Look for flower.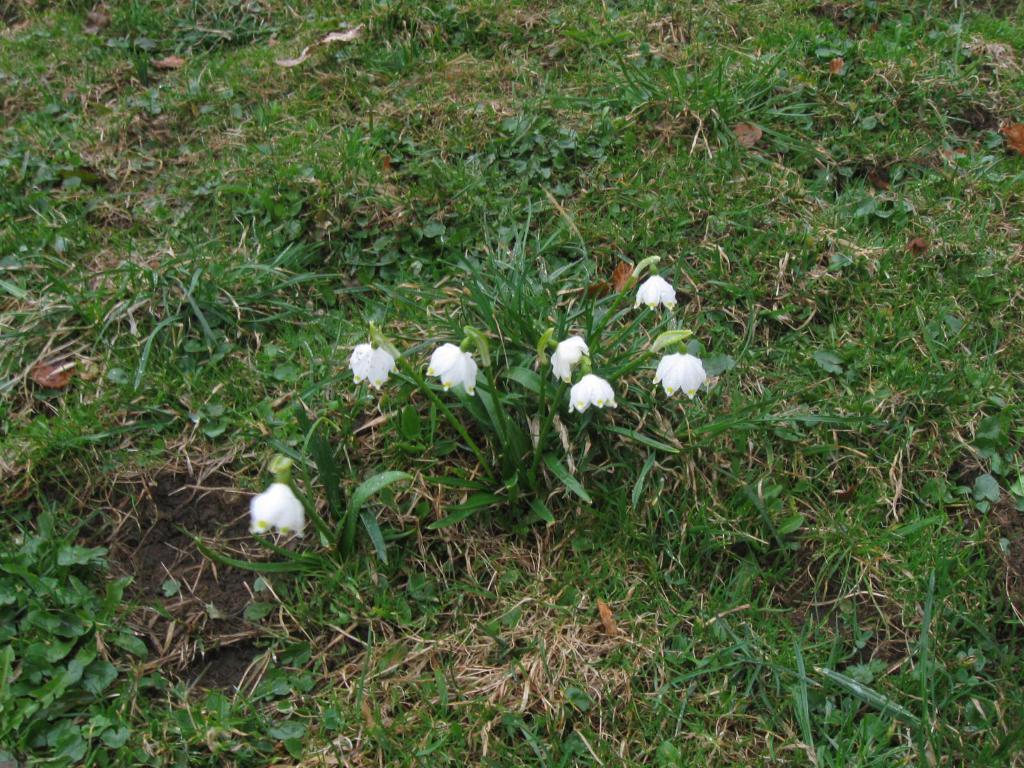
Found: [left=568, top=371, right=616, bottom=416].
